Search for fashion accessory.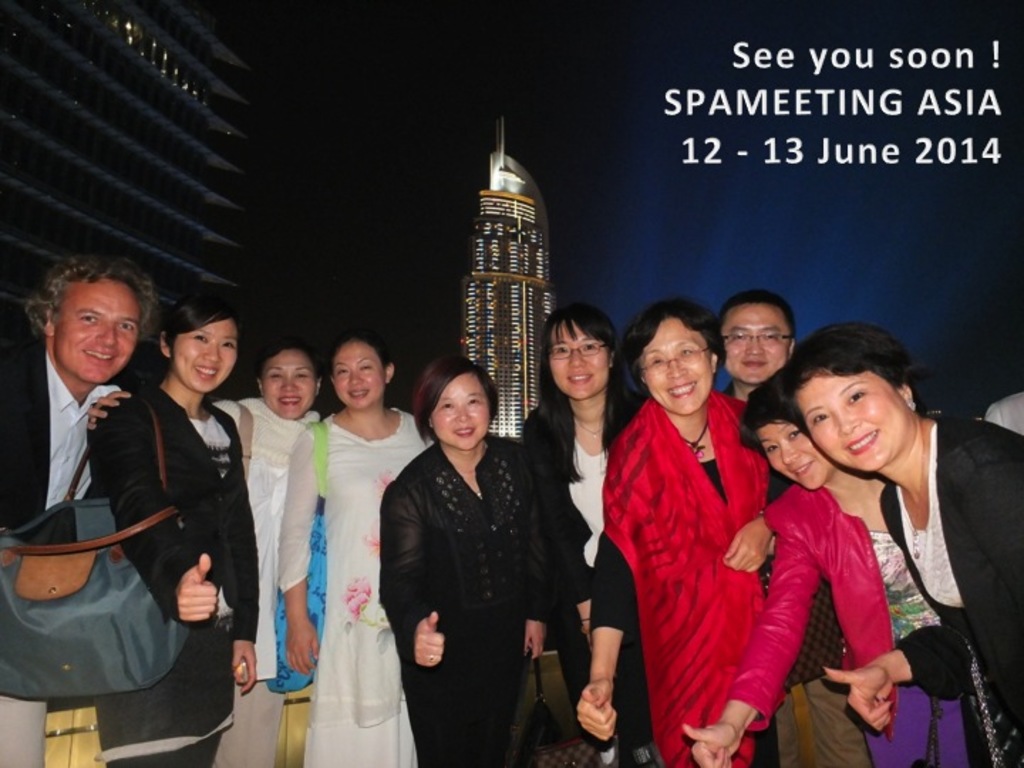
Found at BBox(905, 397, 914, 412).
